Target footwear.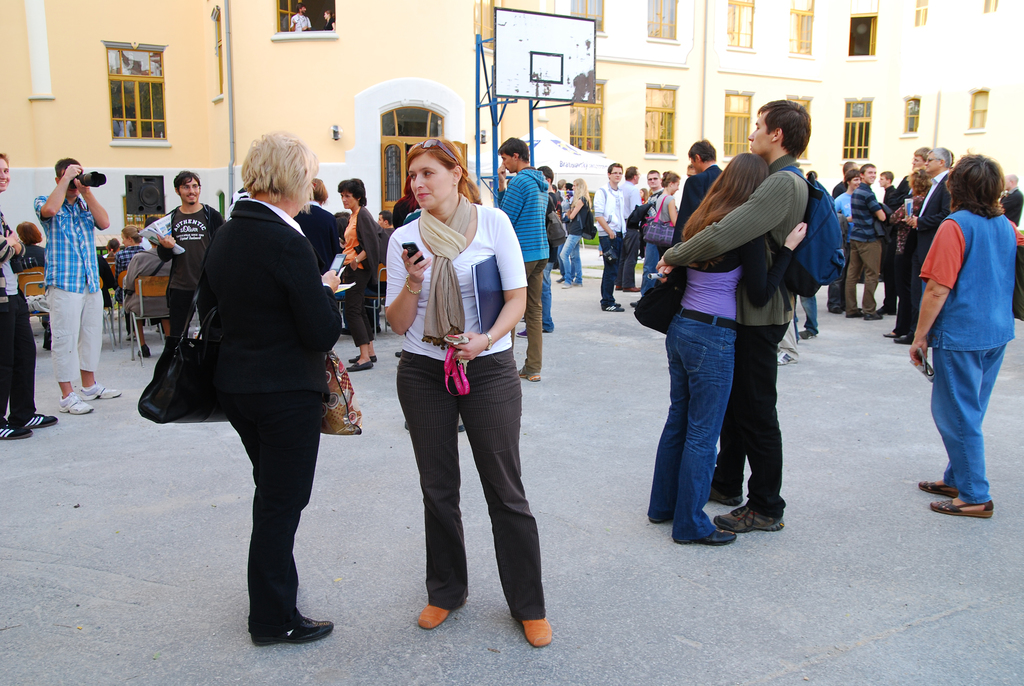
Target region: <bbox>419, 595, 463, 630</bbox>.
